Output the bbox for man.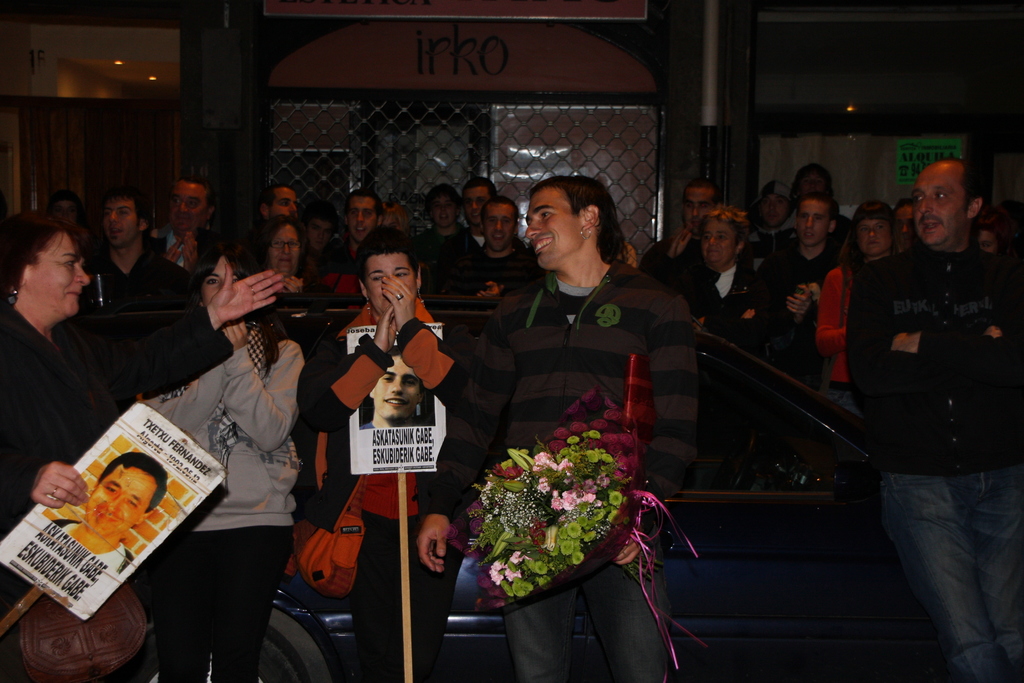
l=259, t=180, r=300, b=220.
